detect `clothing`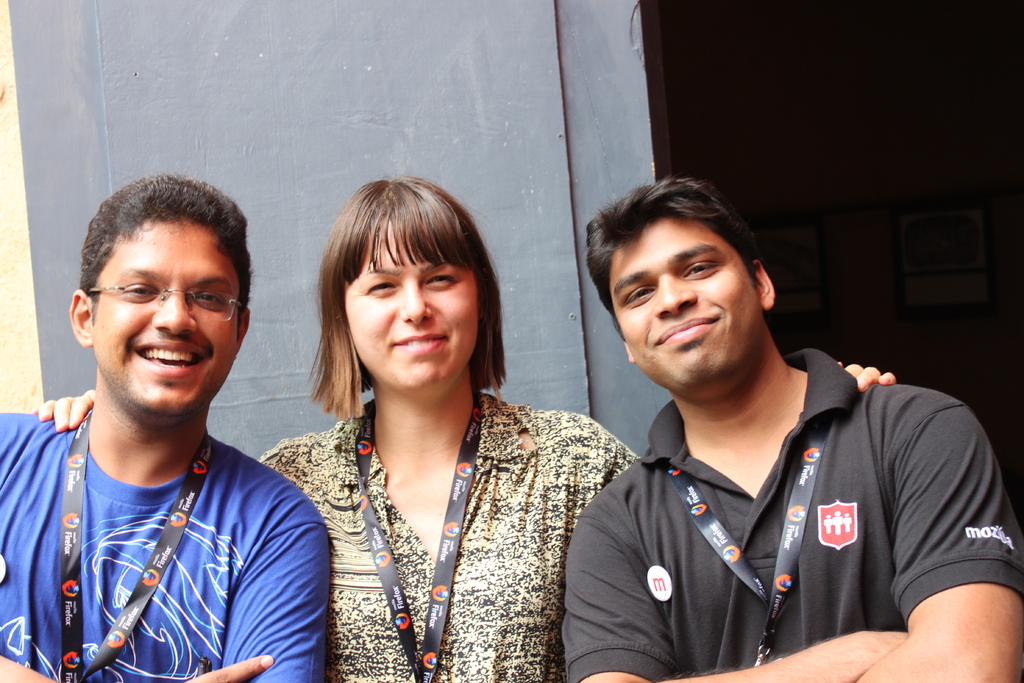
rect(259, 398, 643, 682)
